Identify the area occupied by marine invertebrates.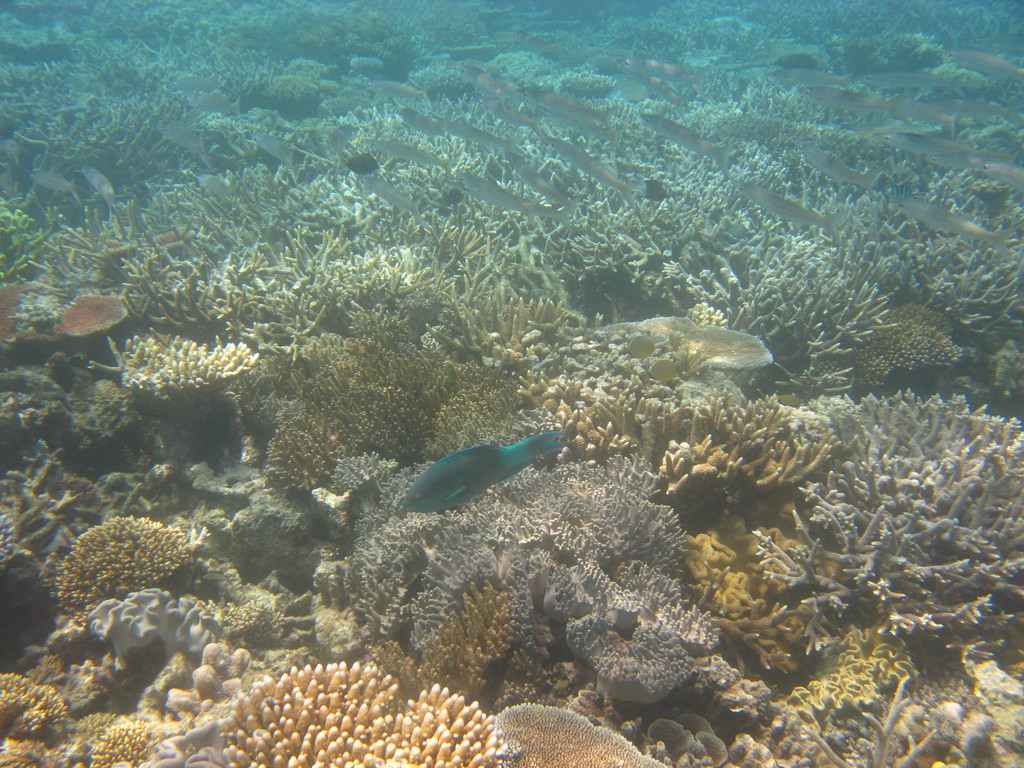
Area: 83:574:228:672.
